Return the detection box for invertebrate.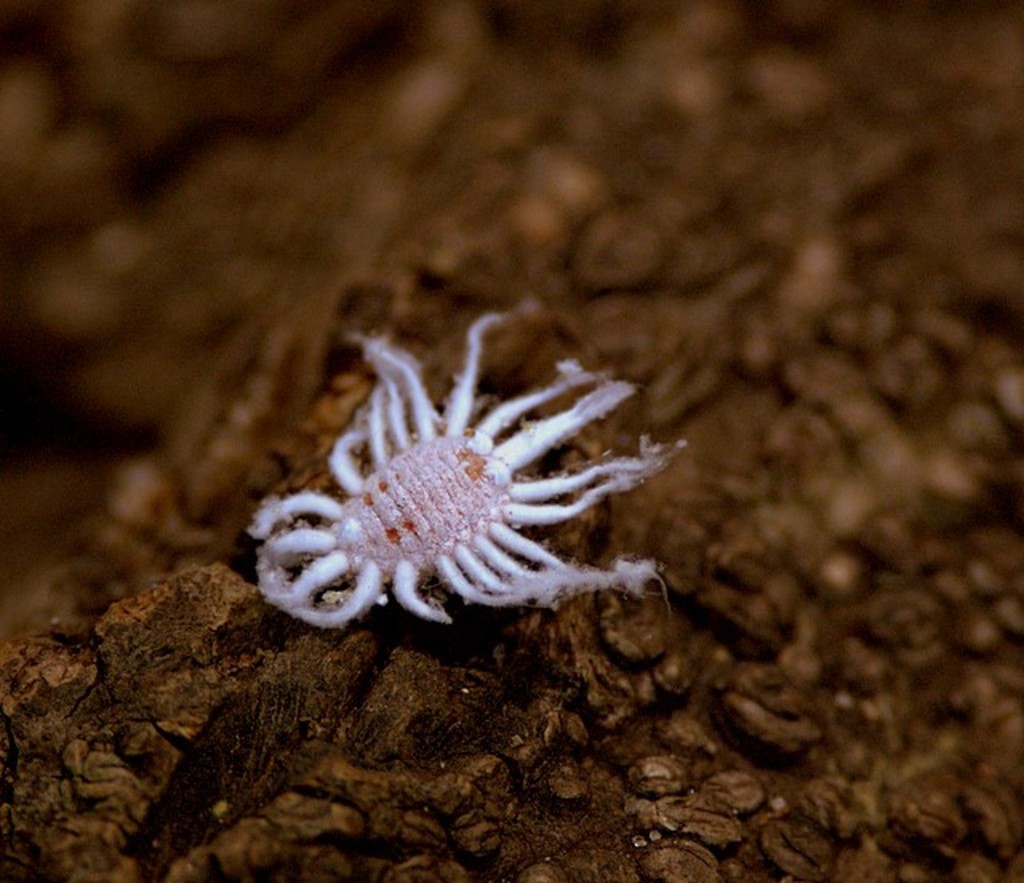
[left=245, top=301, right=696, bottom=632].
